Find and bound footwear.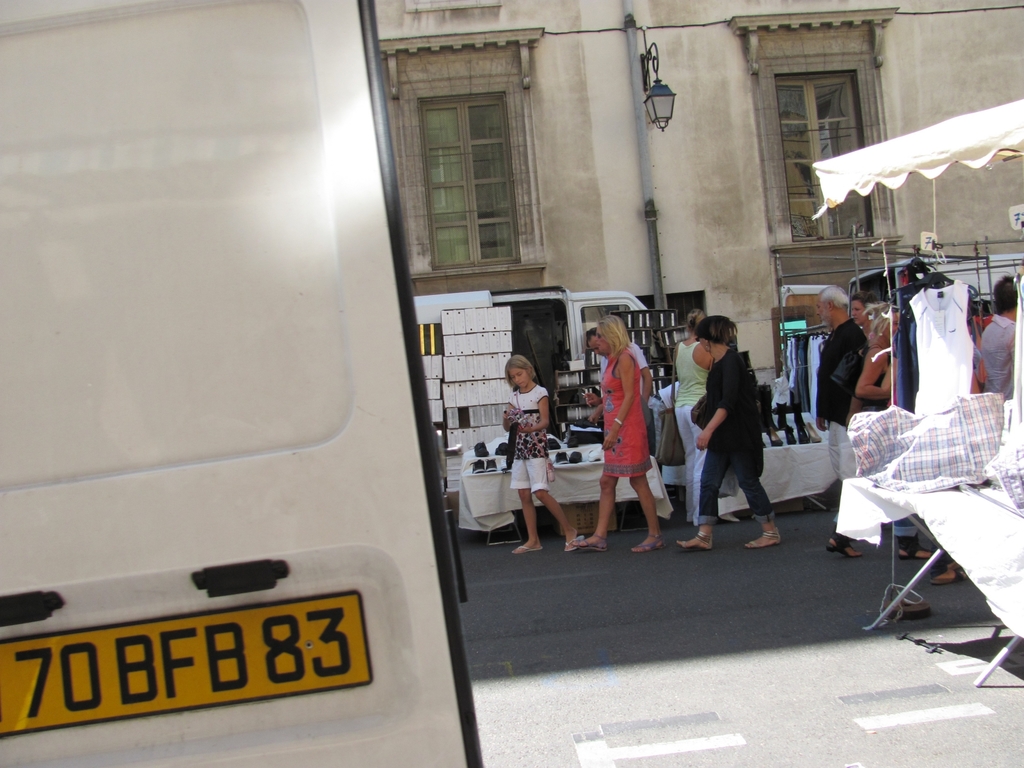
Bound: x1=574, y1=534, x2=607, y2=554.
